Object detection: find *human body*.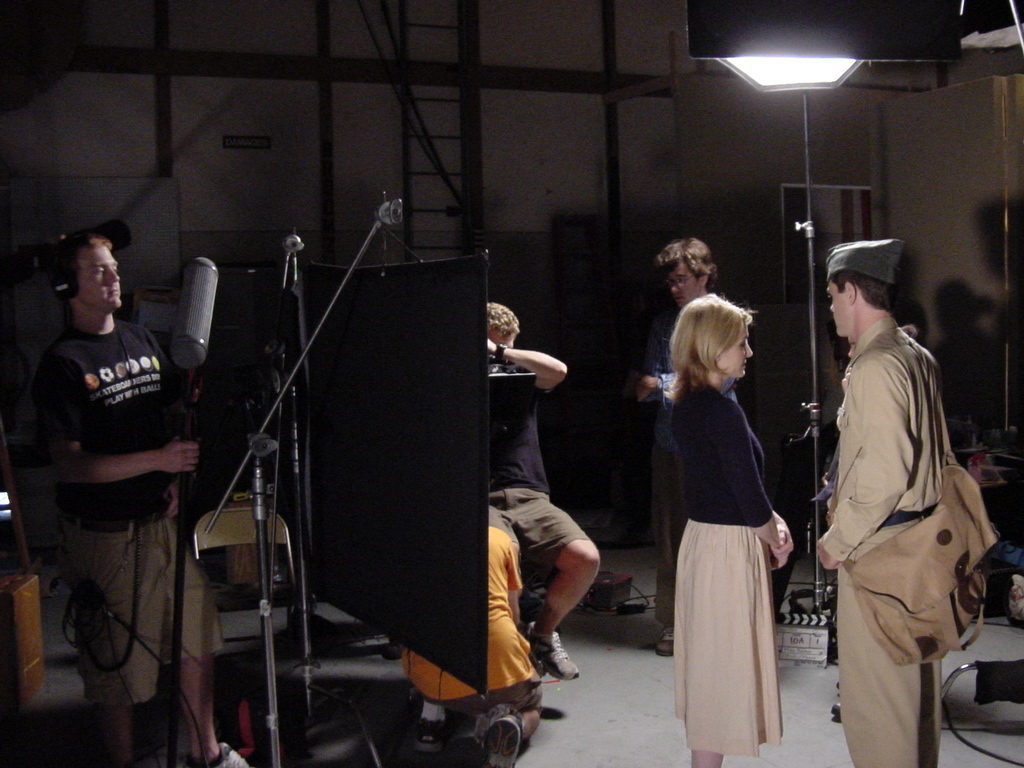
[x1=811, y1=236, x2=985, y2=767].
